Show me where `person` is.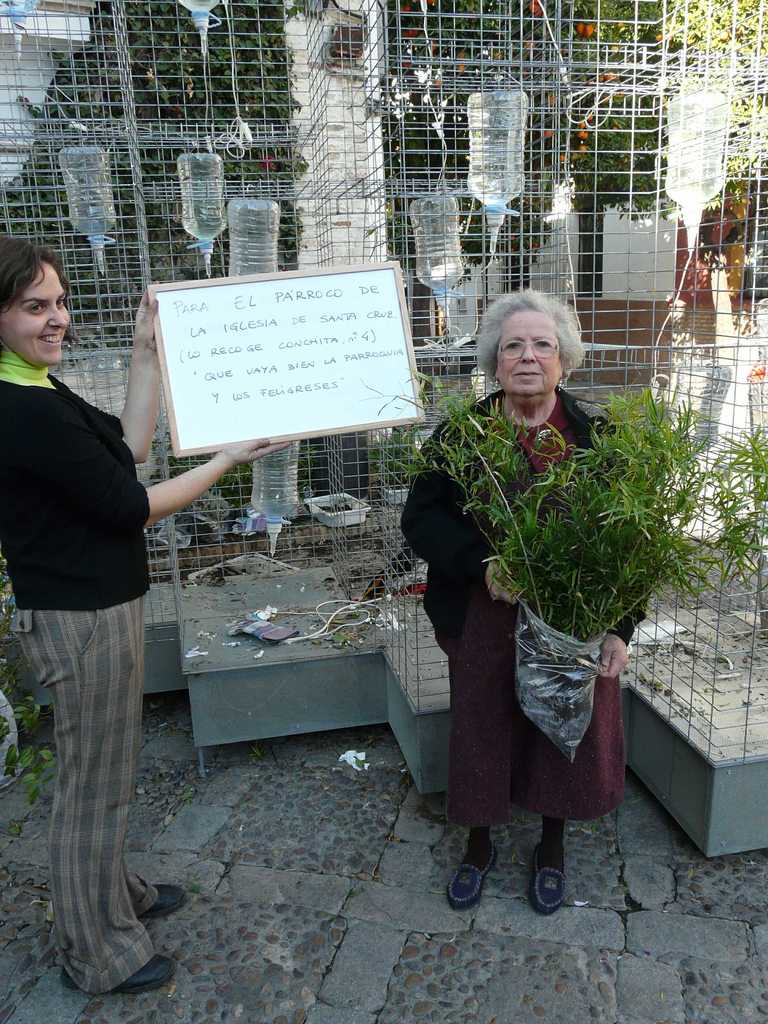
`person` is at 405:267:674:932.
